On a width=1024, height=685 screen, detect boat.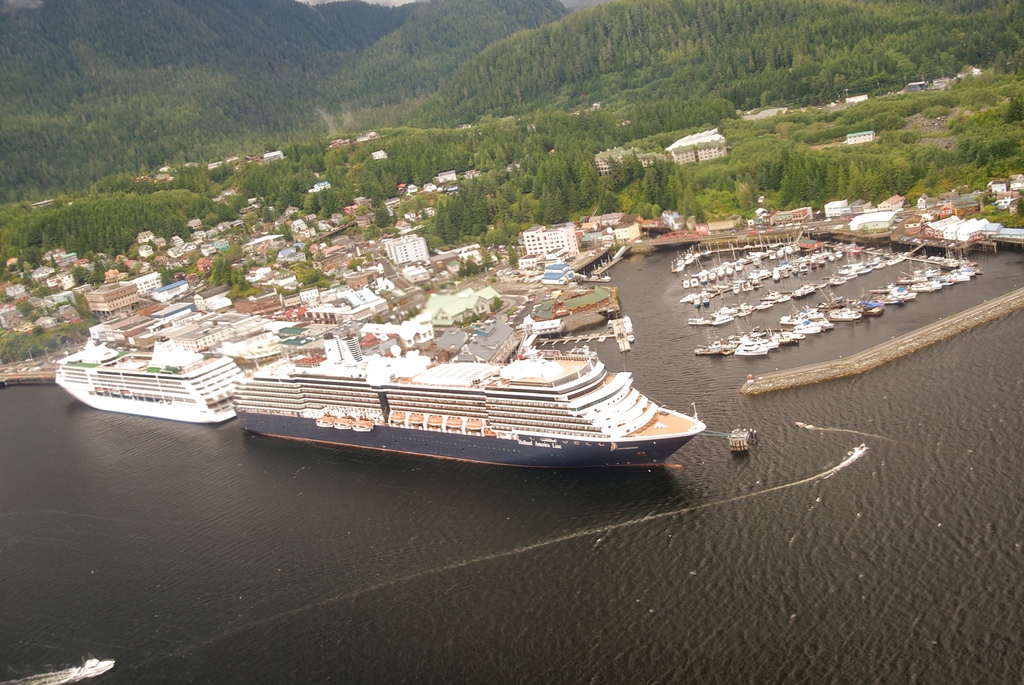
(left=826, top=267, right=847, bottom=290).
